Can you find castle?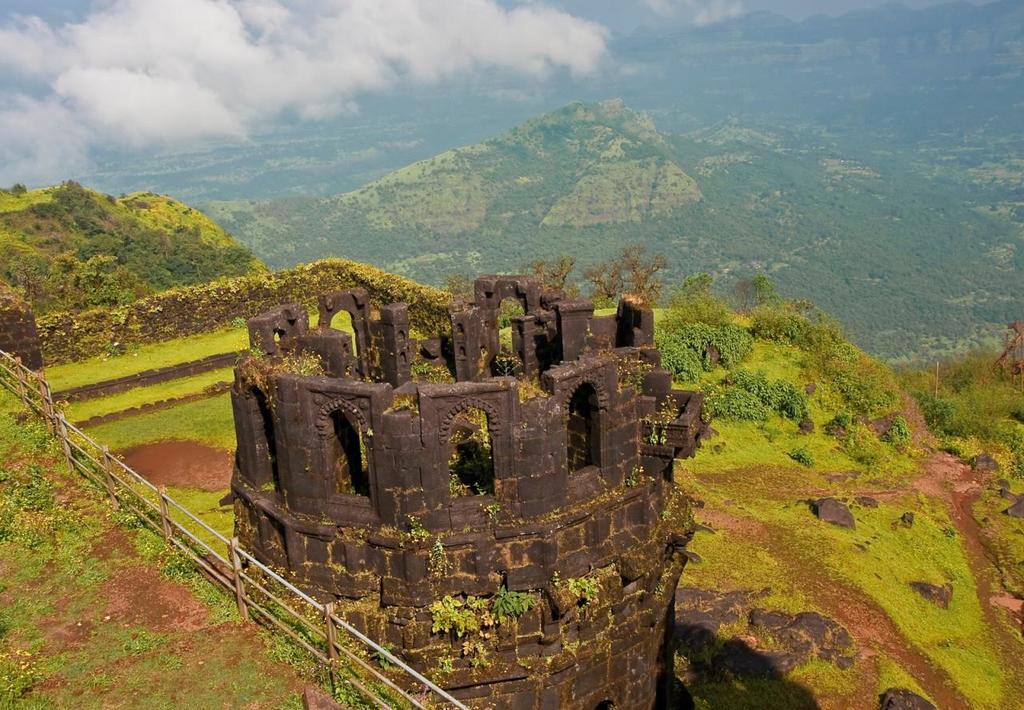
Yes, bounding box: 216:146:882:674.
